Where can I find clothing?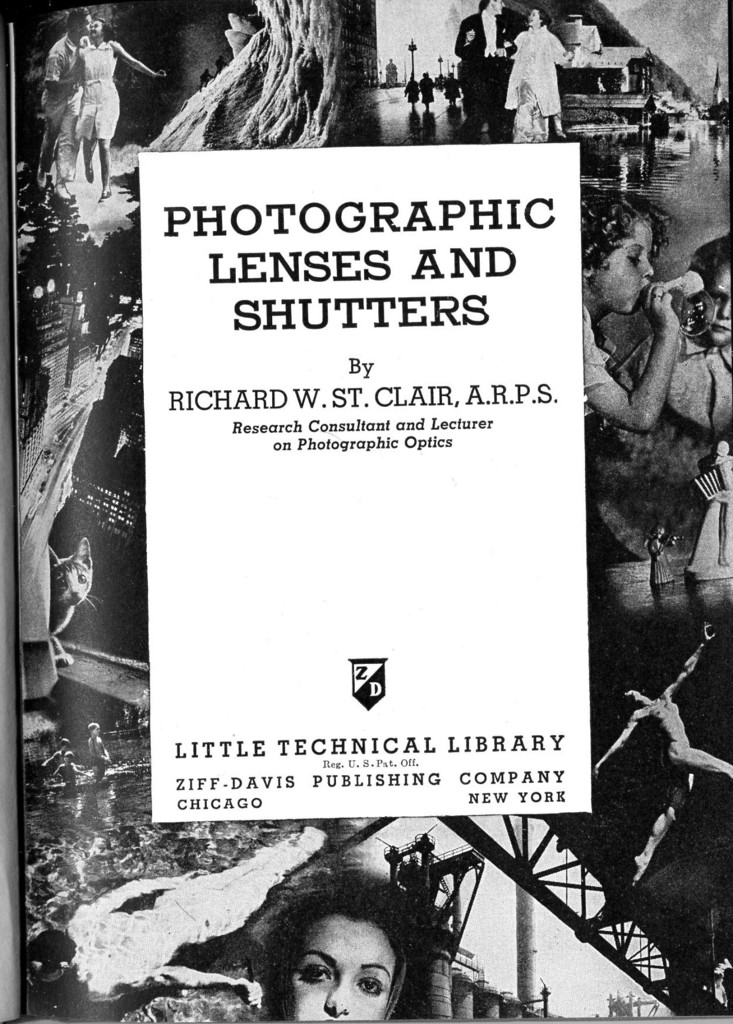
You can find it at {"x1": 582, "y1": 309, "x2": 618, "y2": 414}.
